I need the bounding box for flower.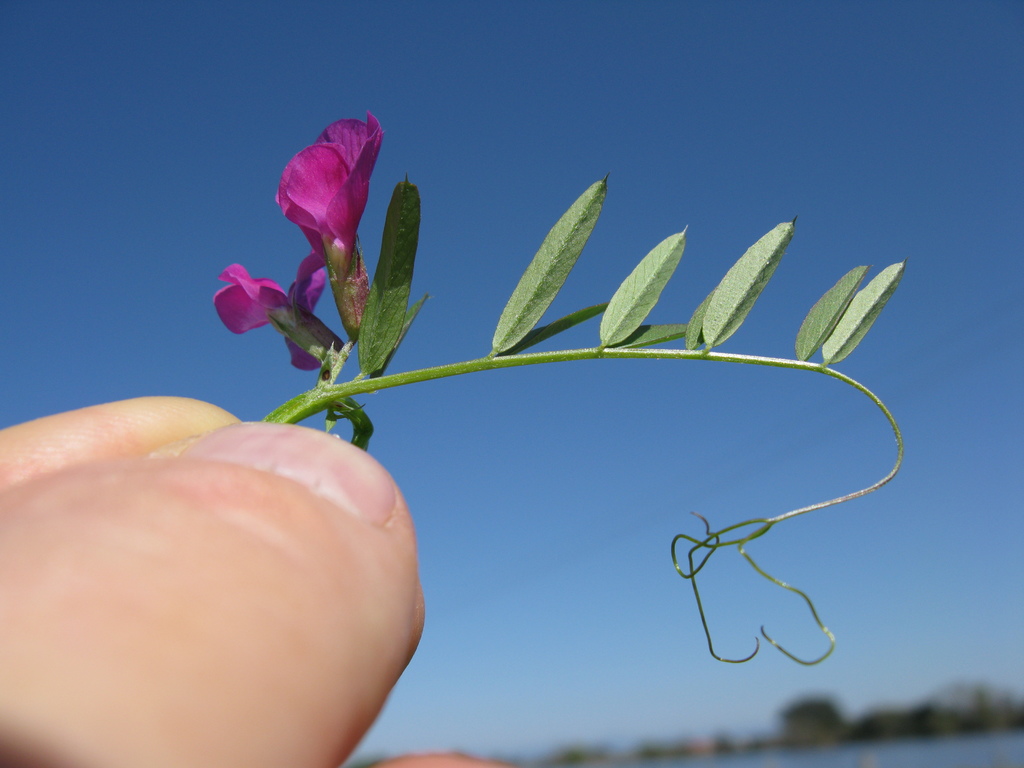
Here it is: (x1=266, y1=109, x2=390, y2=285).
